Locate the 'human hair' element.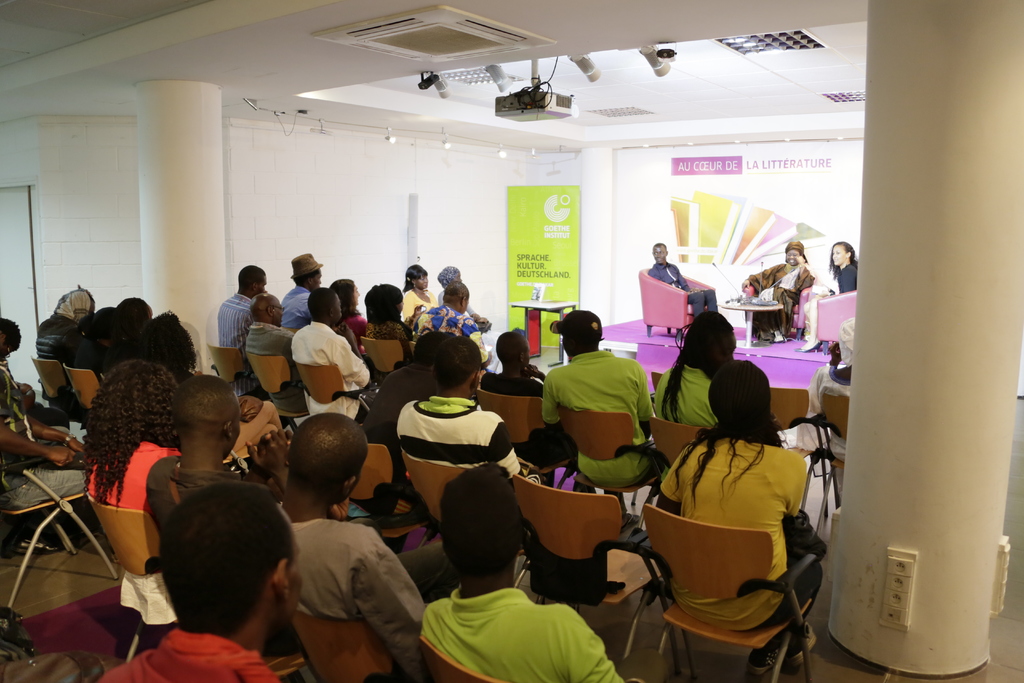
Element bbox: region(670, 358, 779, 508).
